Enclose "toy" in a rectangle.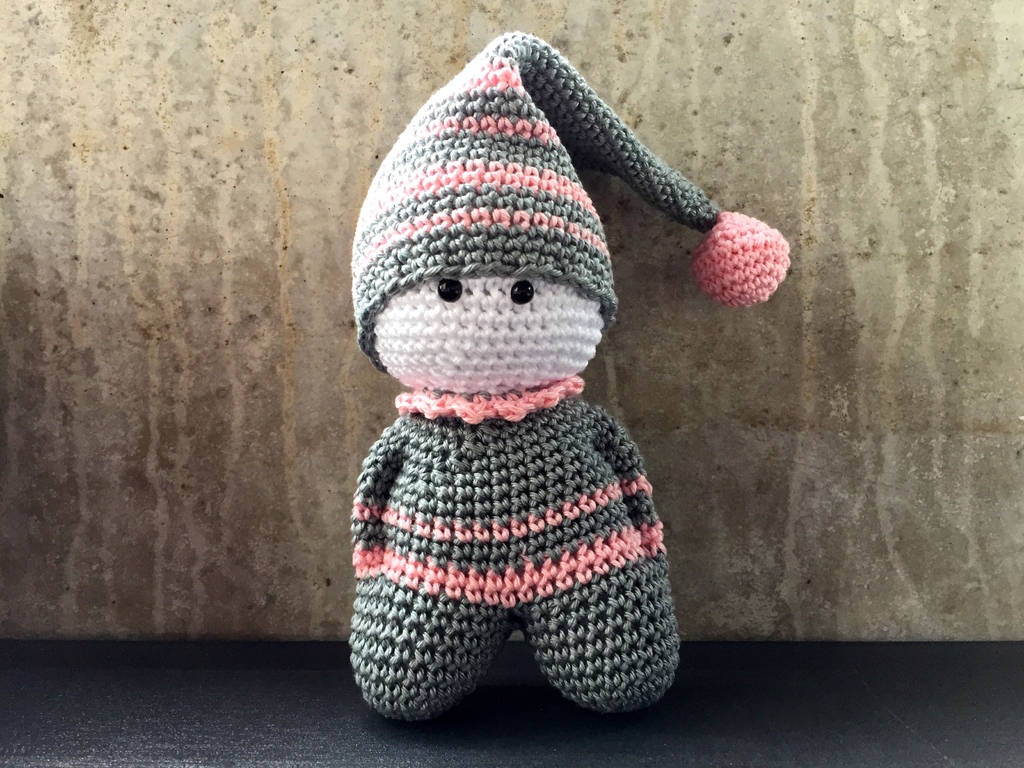
(left=346, top=27, right=798, bottom=716).
